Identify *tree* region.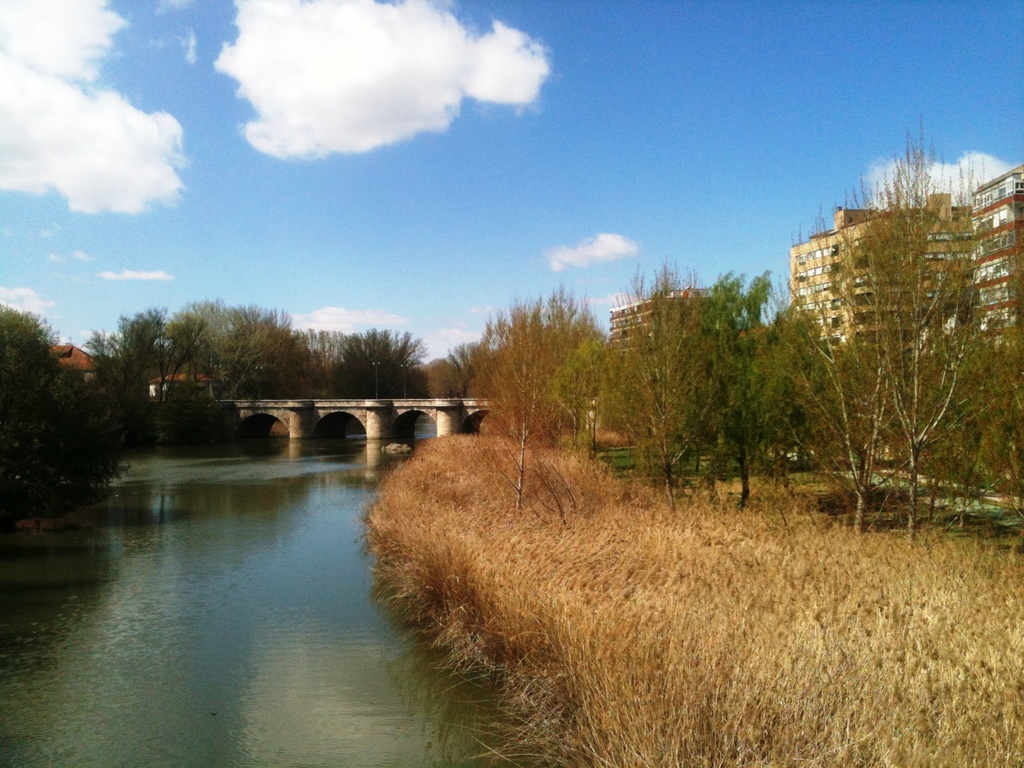
Region: (left=597, top=261, right=716, bottom=520).
